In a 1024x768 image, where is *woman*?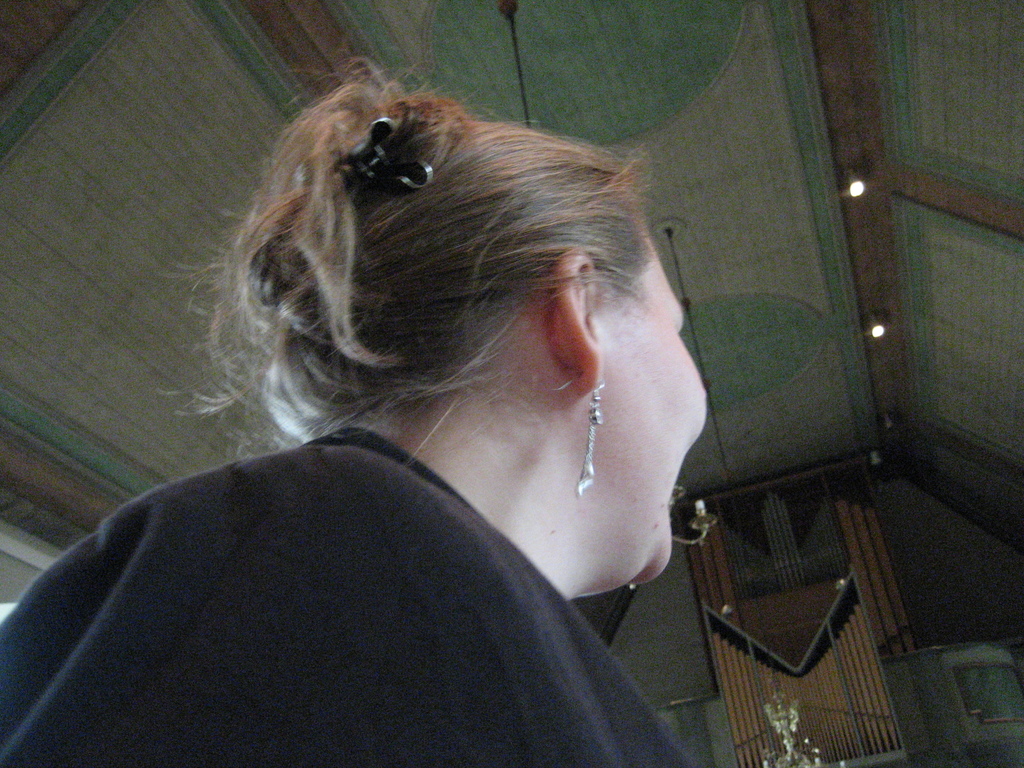
detection(30, 49, 754, 755).
